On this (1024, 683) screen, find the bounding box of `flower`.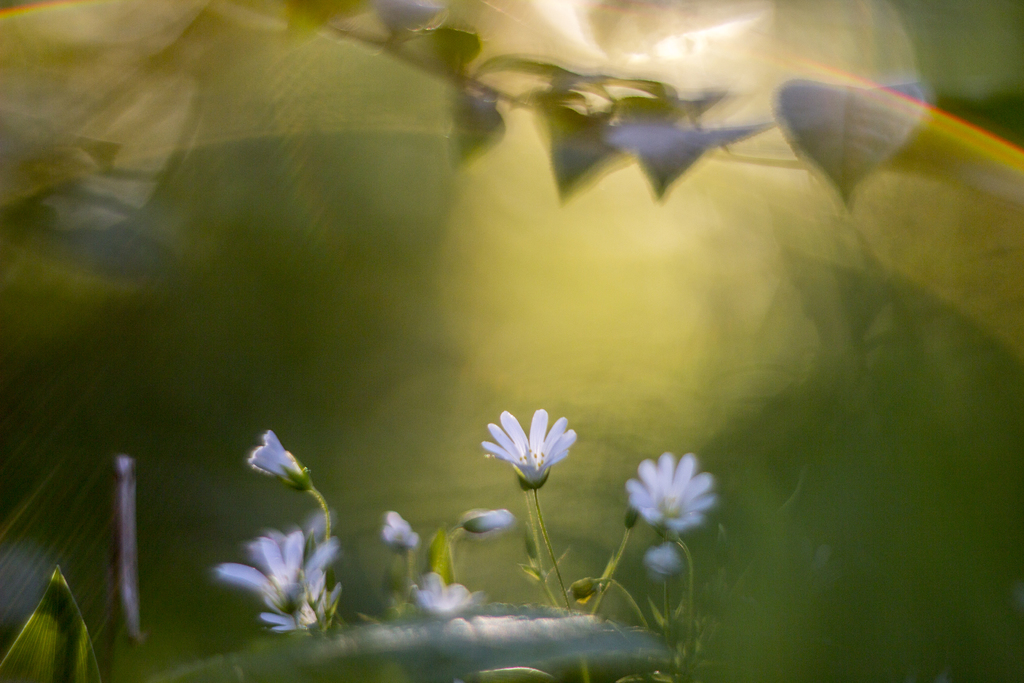
Bounding box: 212,518,341,598.
